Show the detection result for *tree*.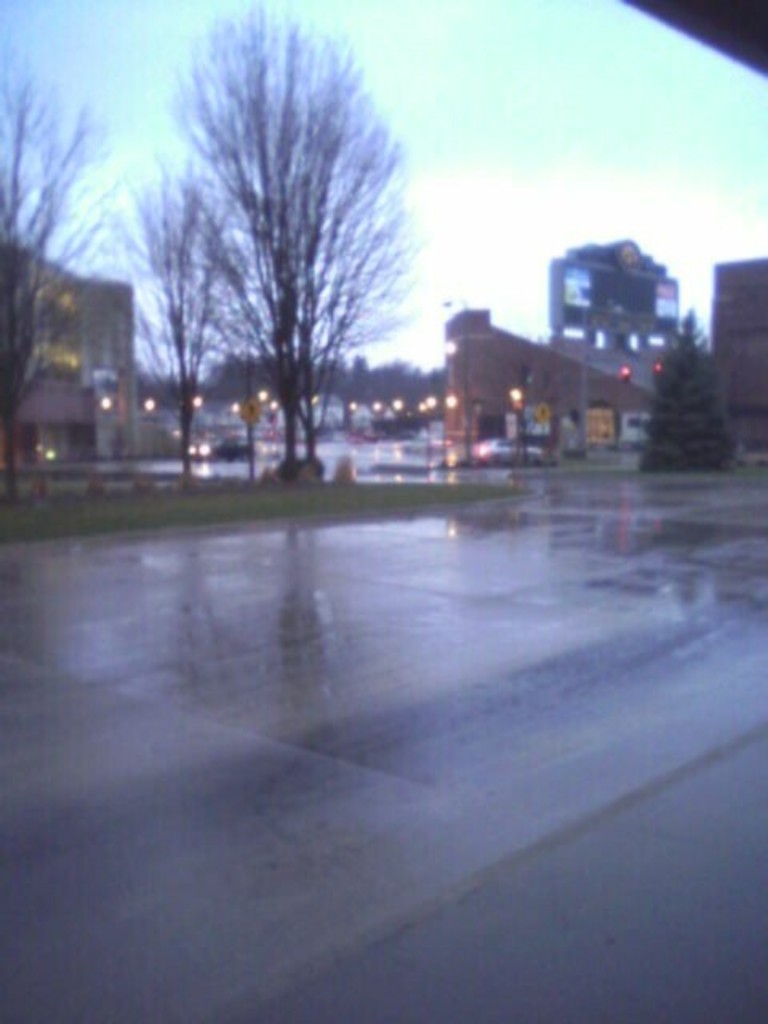
{"left": 634, "top": 304, "right": 736, "bottom": 486}.
